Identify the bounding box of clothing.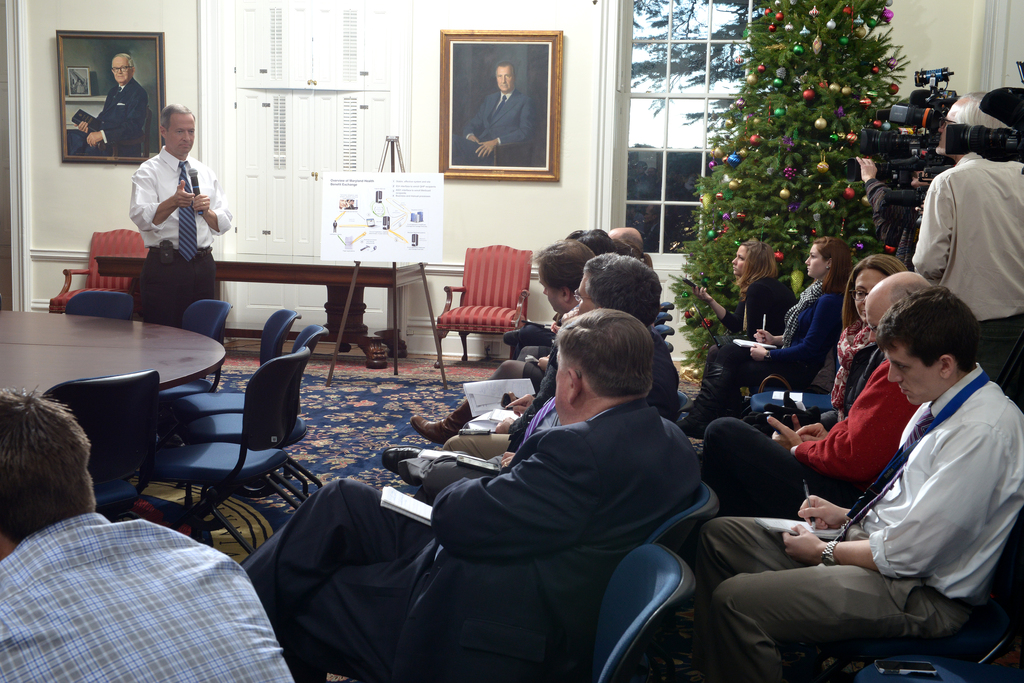
left=453, top=89, right=536, bottom=165.
